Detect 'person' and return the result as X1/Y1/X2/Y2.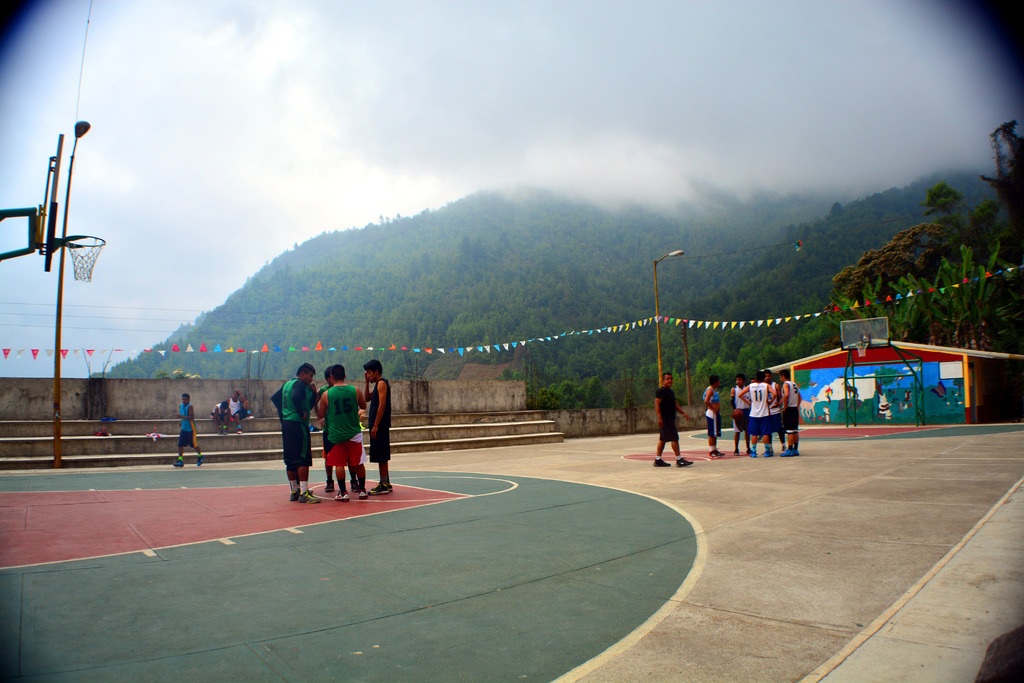
650/367/691/467.
